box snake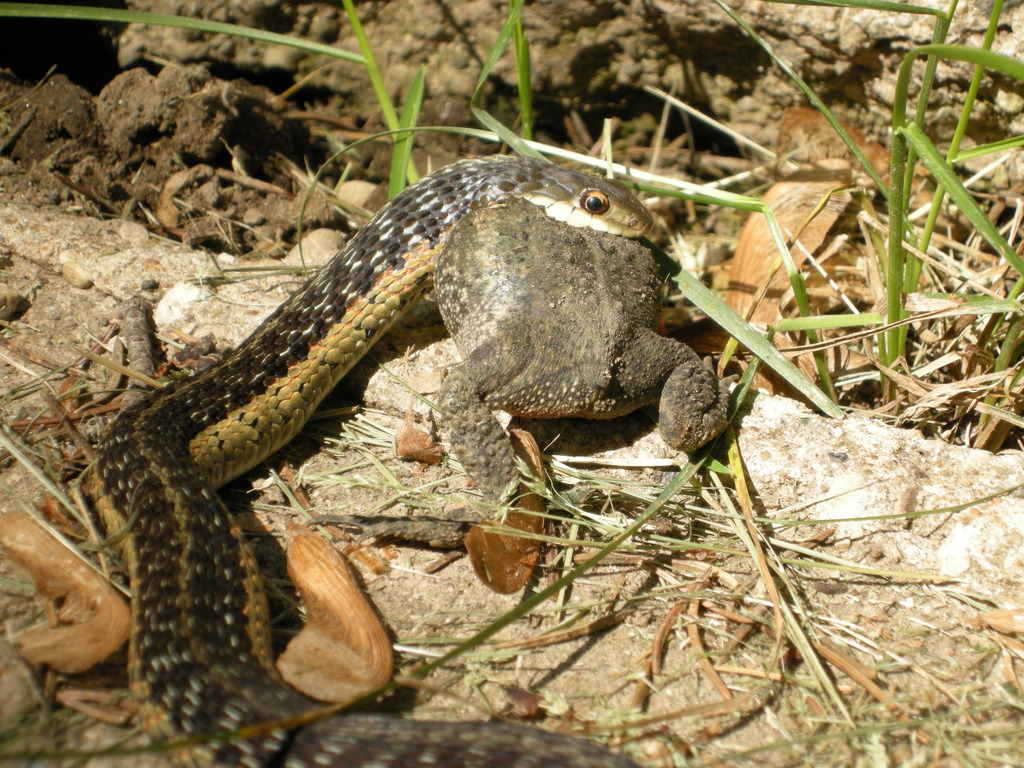
84 155 650 767
